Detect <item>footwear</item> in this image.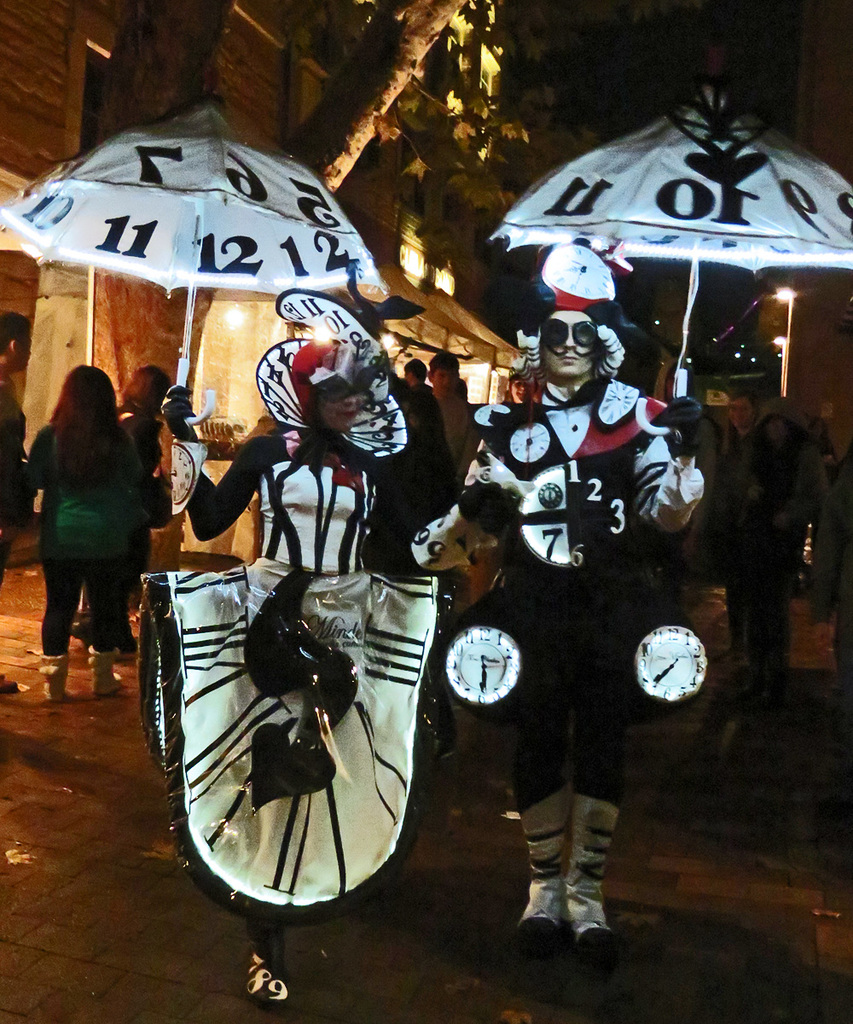
Detection: bbox=(84, 651, 131, 712).
